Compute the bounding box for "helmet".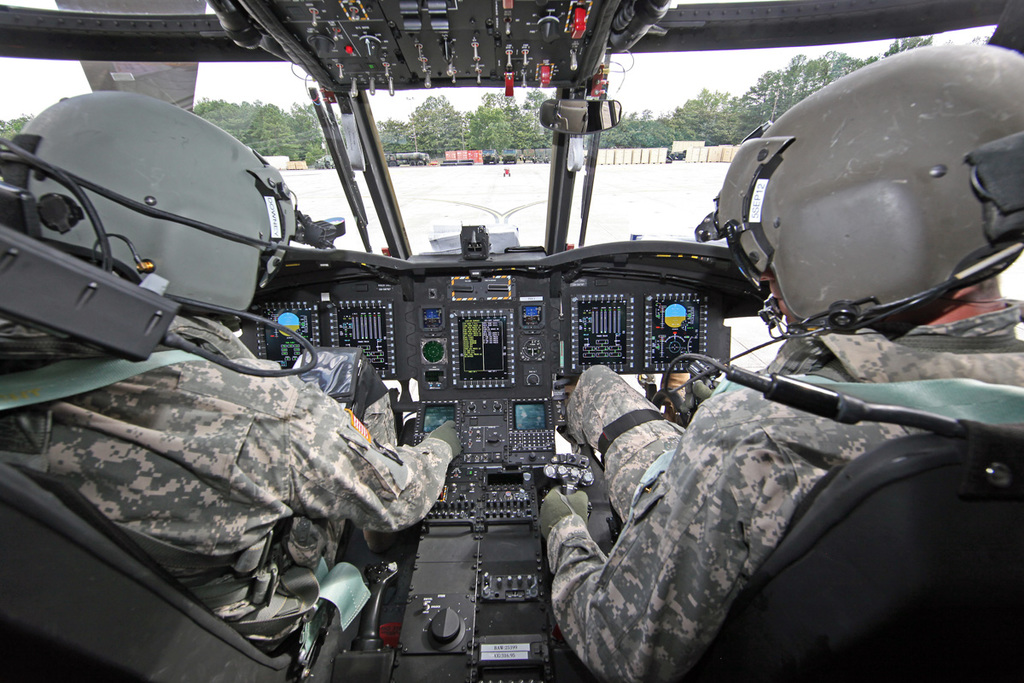
region(705, 40, 1023, 352).
